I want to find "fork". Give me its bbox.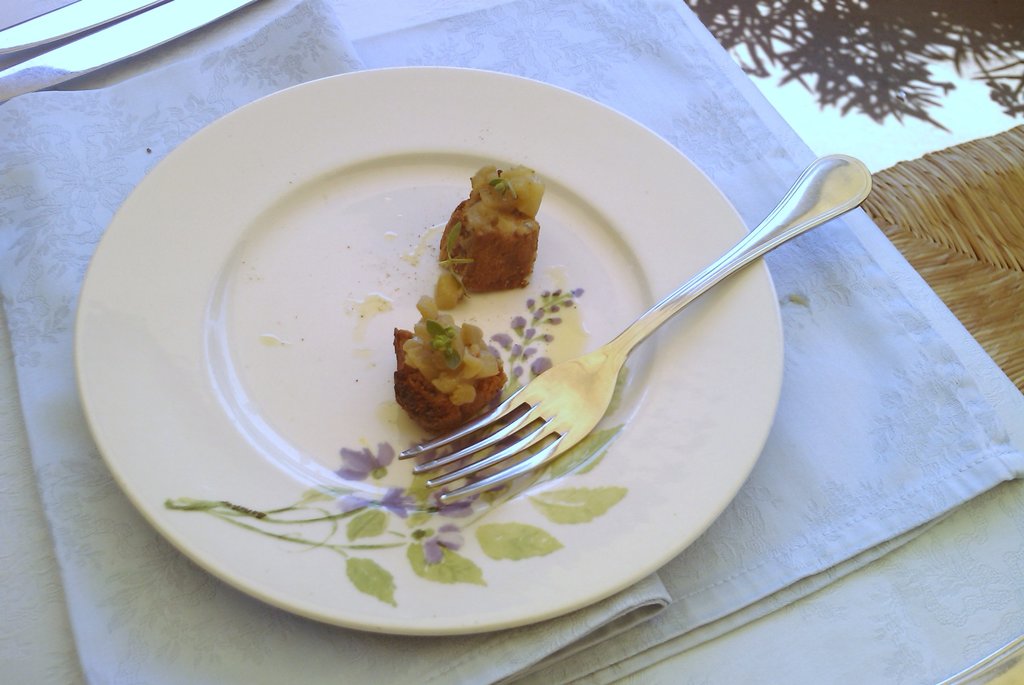
select_region(395, 151, 874, 502).
